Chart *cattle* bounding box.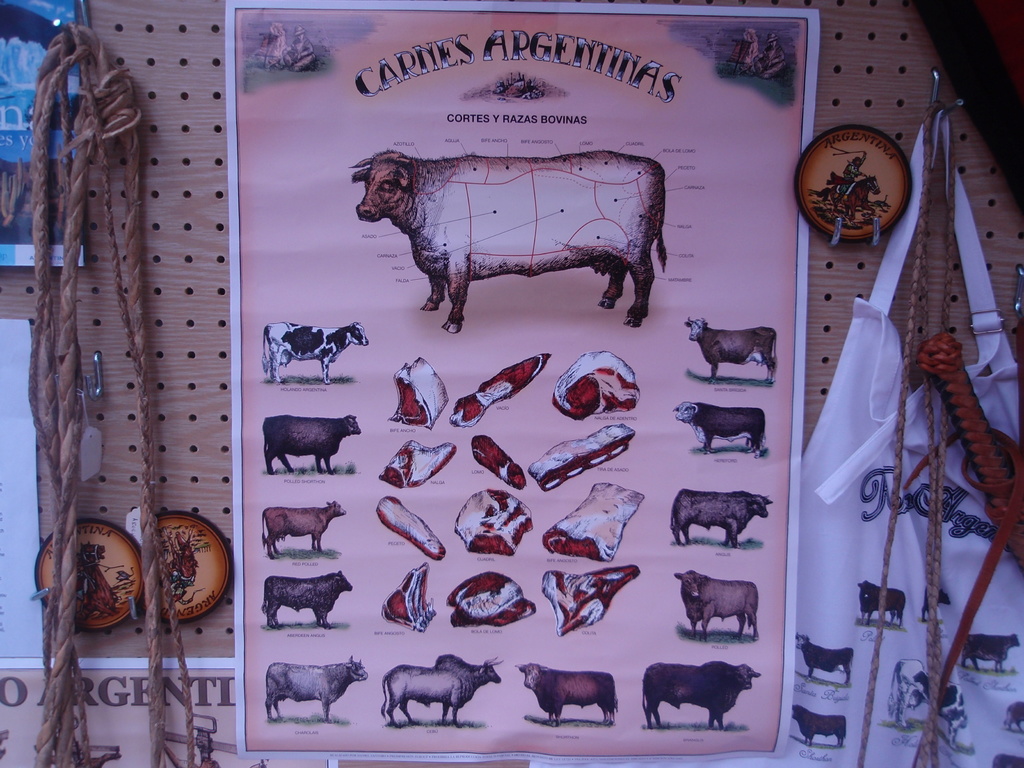
Charted: box(671, 486, 774, 546).
